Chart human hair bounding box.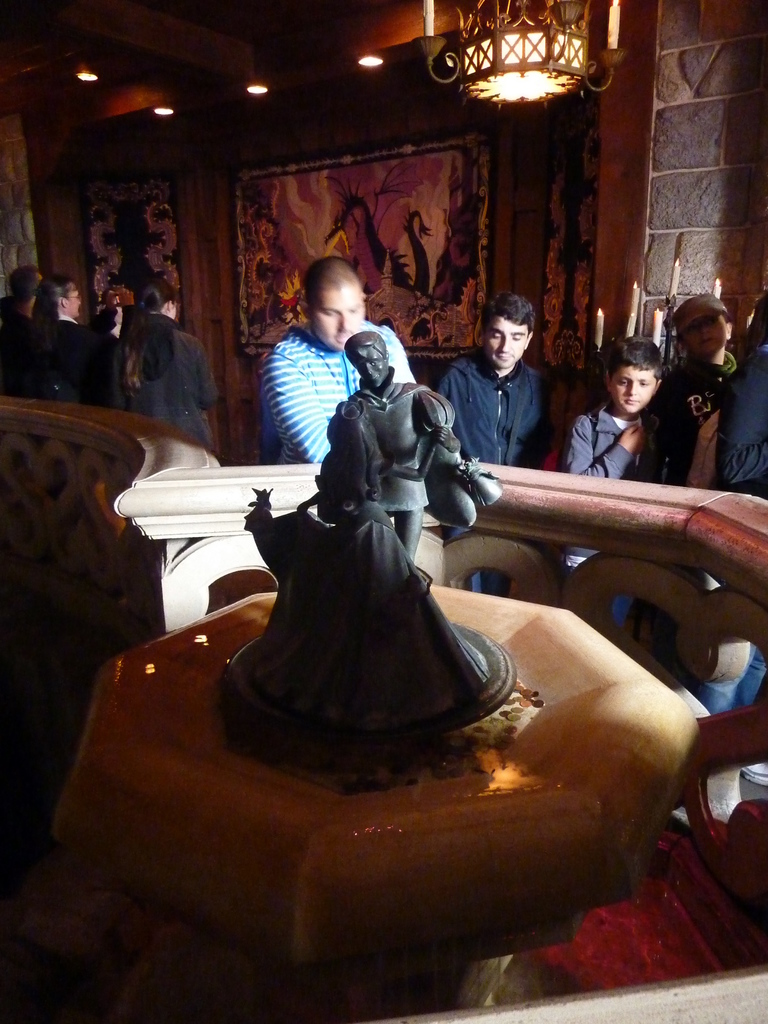
Charted: x1=347 y1=332 x2=388 y2=358.
